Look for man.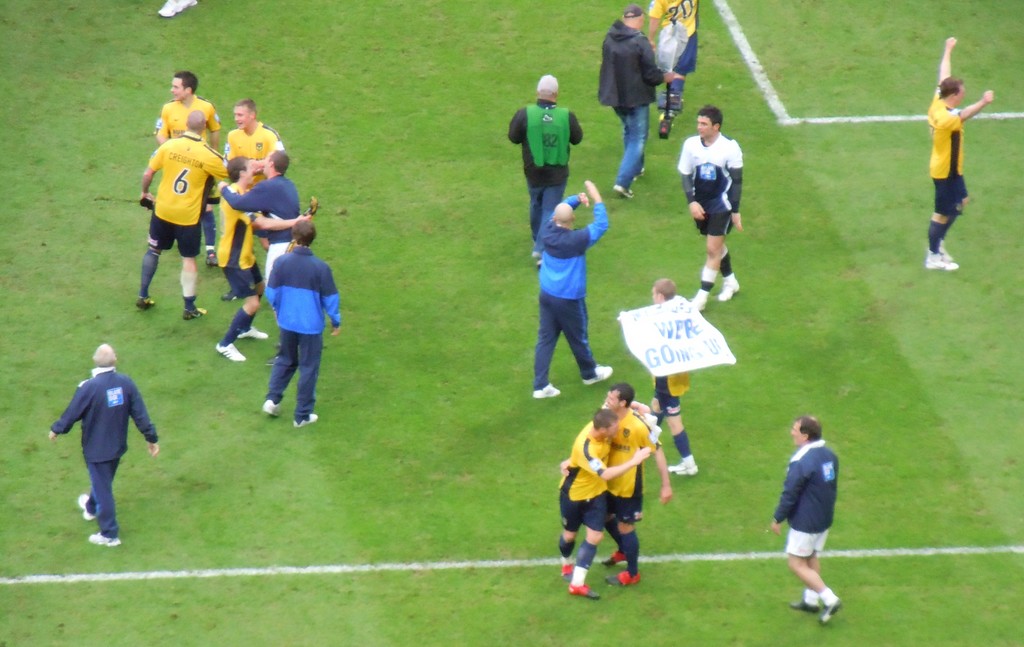
Found: 216, 101, 290, 193.
